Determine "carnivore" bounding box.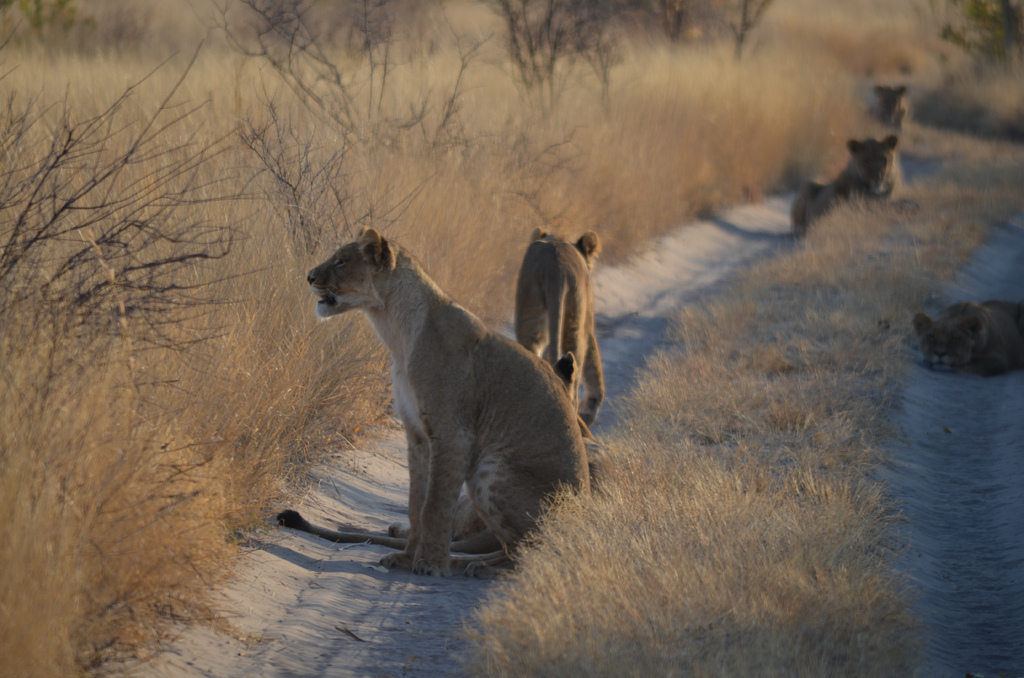
Determined: <region>793, 133, 899, 241</region>.
